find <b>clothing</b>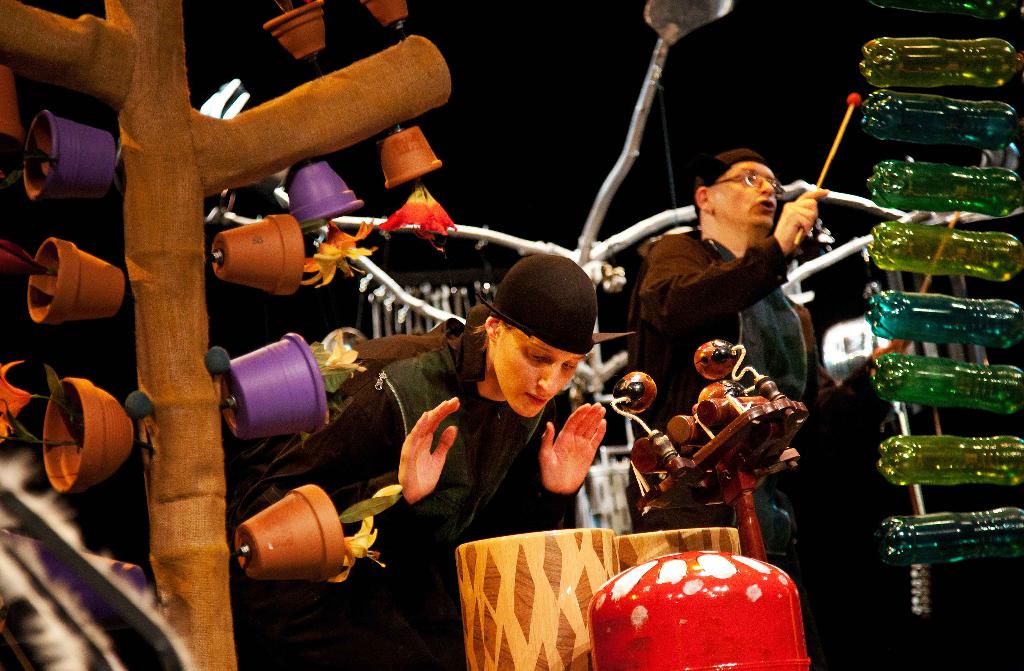
crop(372, 312, 639, 567)
